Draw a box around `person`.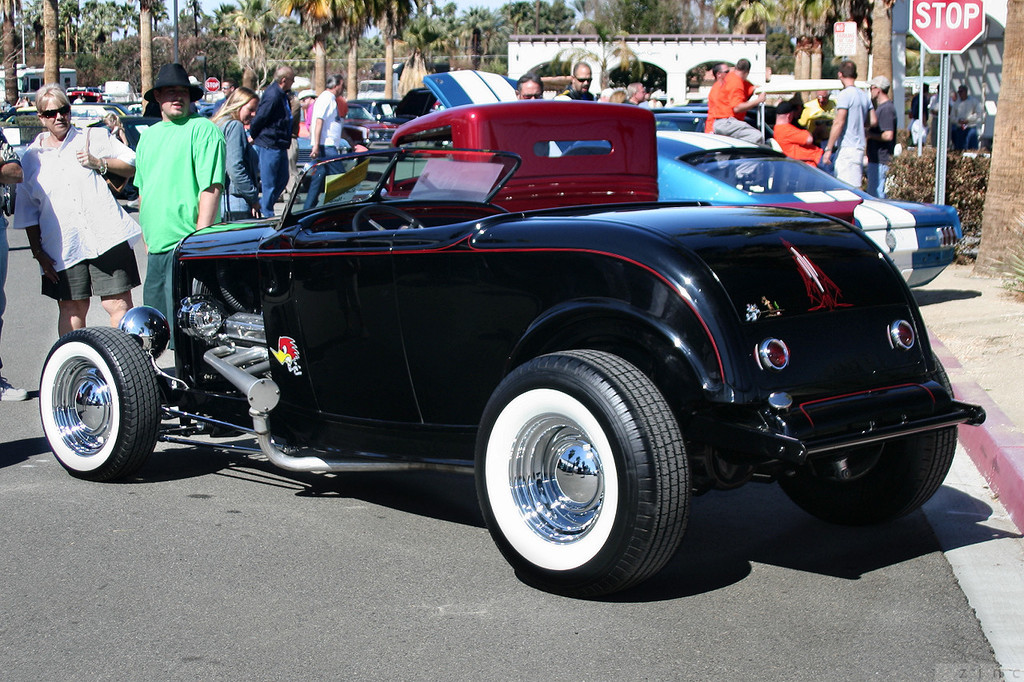
box(250, 66, 297, 217).
